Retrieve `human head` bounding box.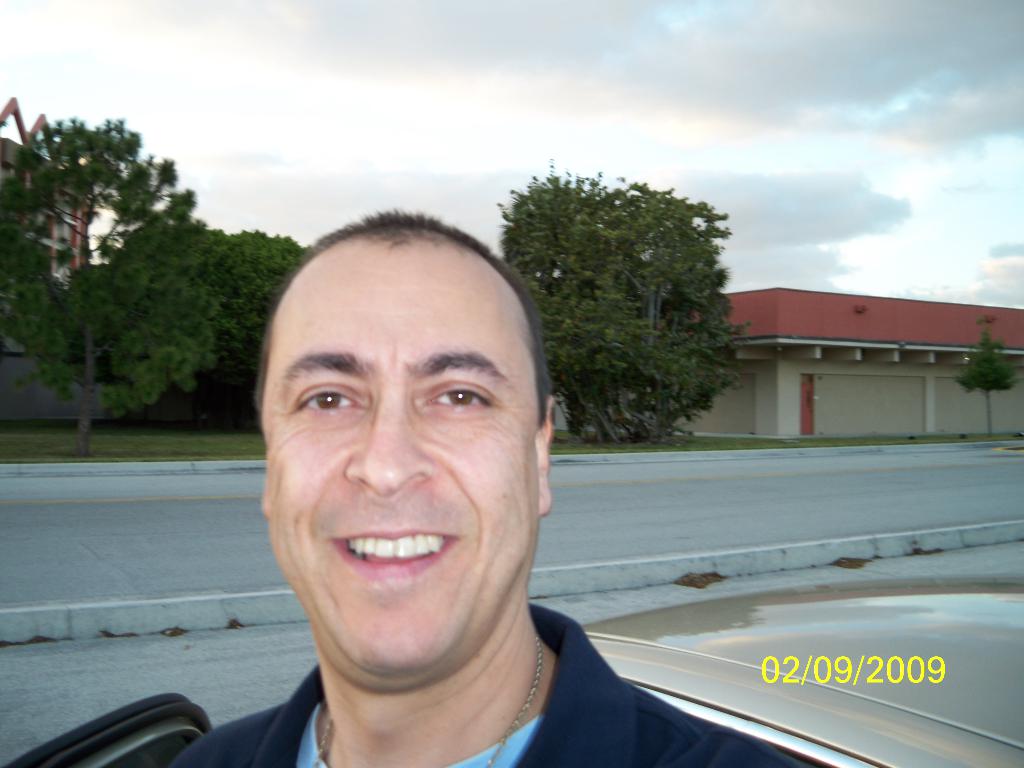
Bounding box: (243, 201, 561, 612).
